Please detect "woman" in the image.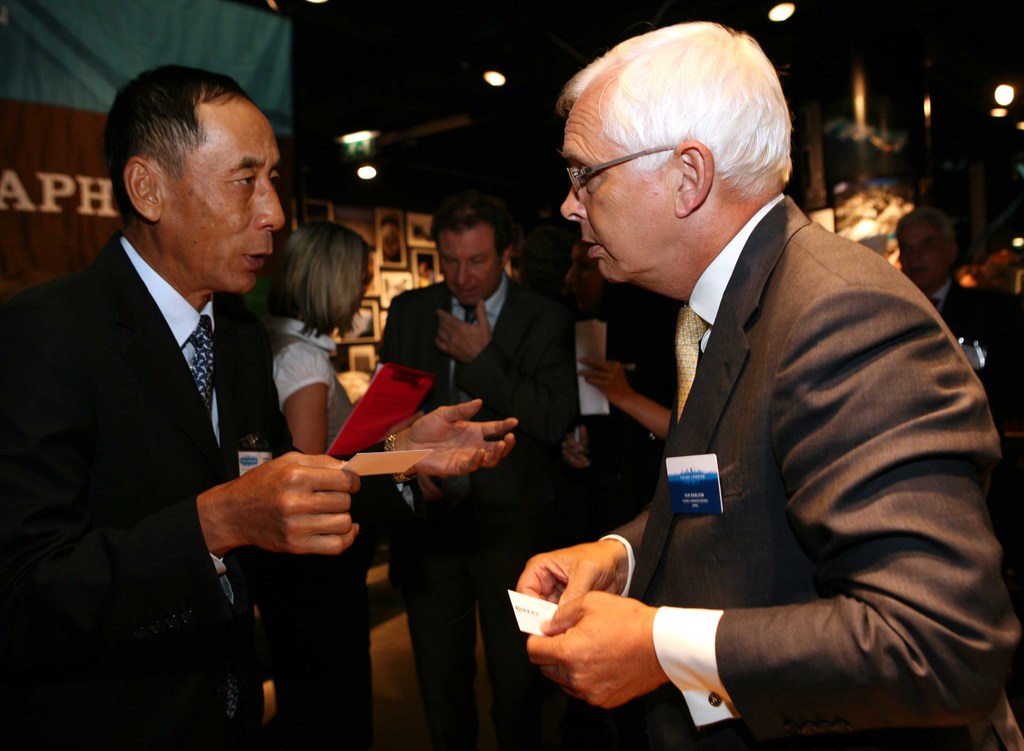
256 218 426 750.
